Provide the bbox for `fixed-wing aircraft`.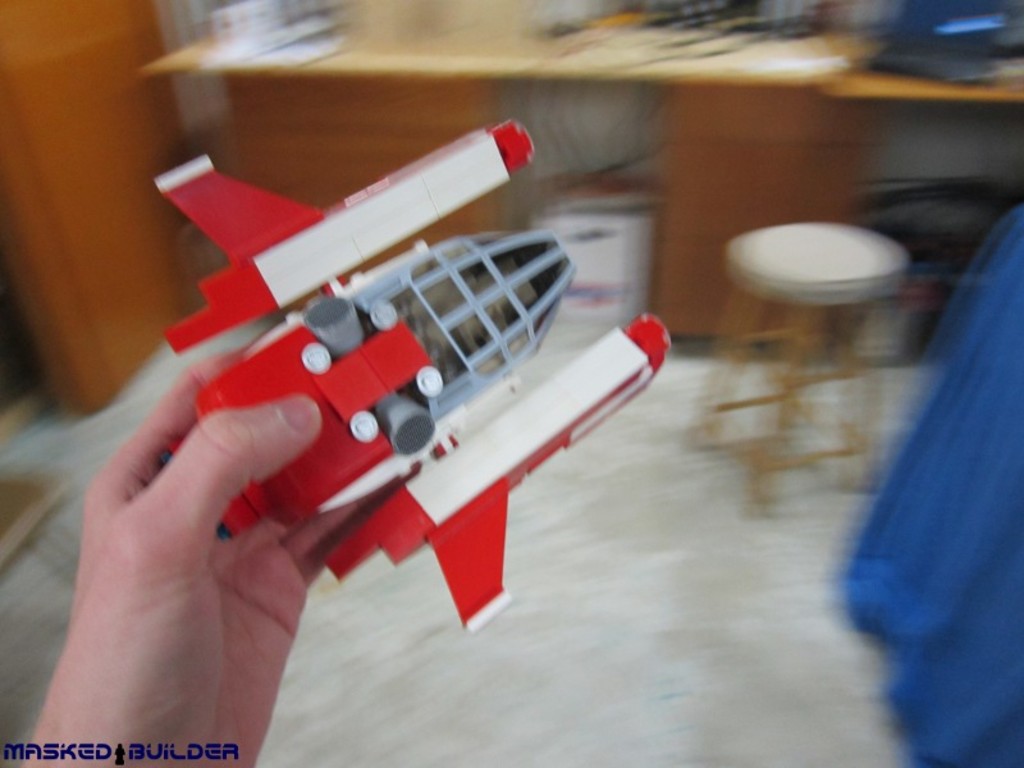
<region>147, 114, 669, 631</region>.
